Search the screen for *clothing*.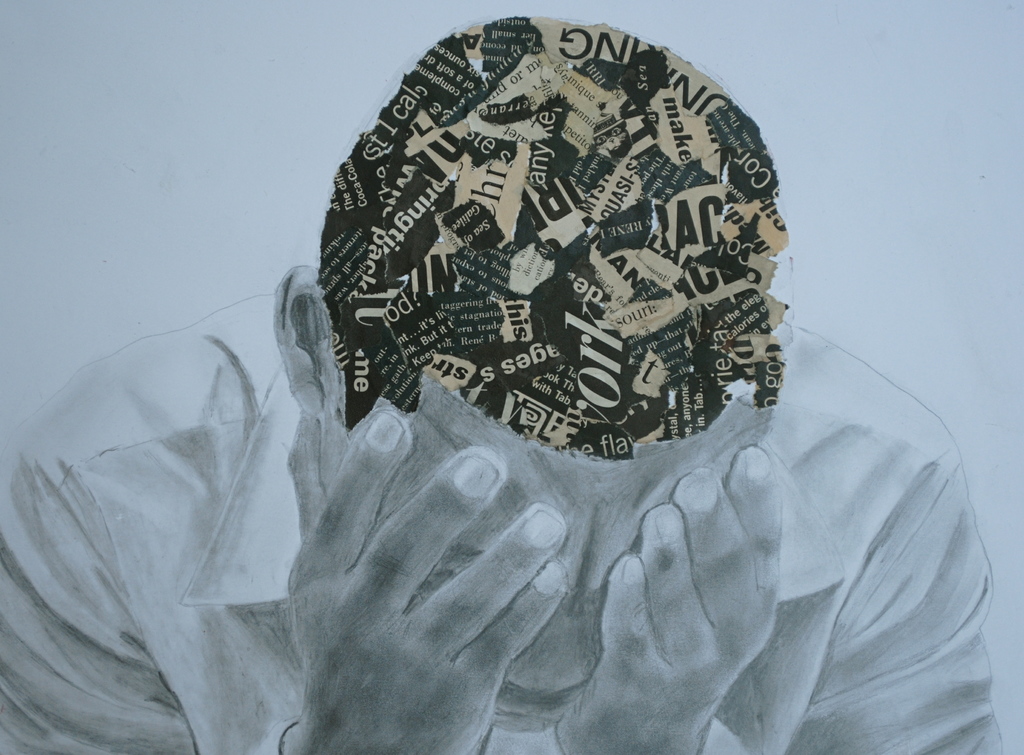
Found at [0, 285, 1005, 748].
